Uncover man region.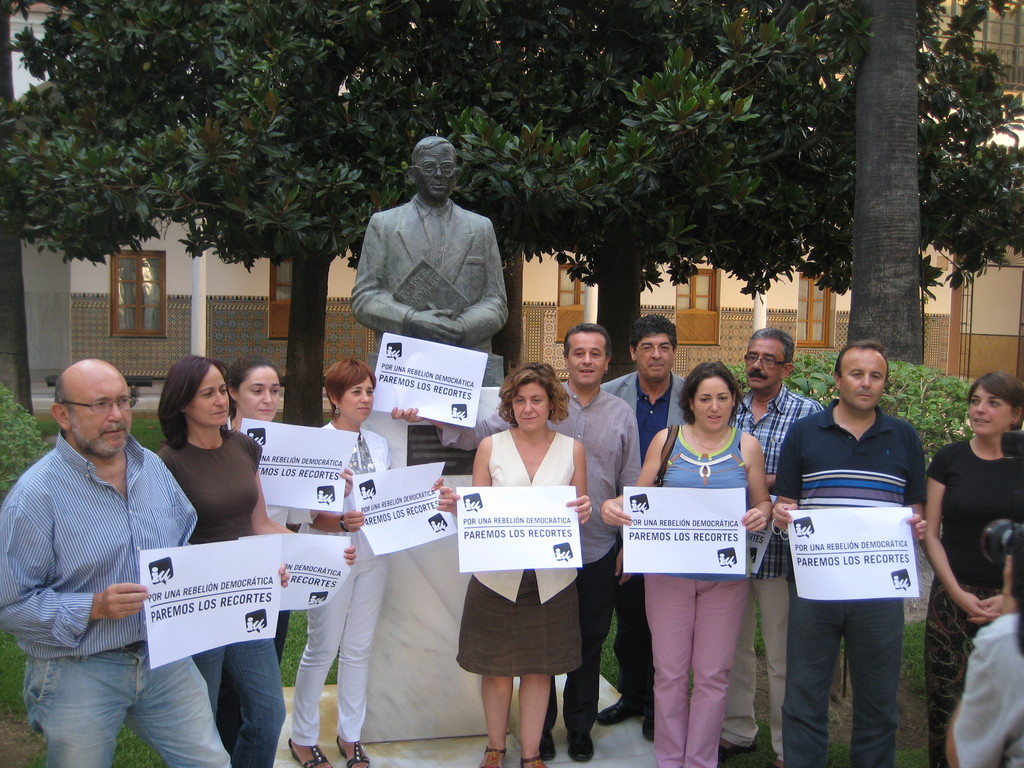
Uncovered: box(0, 355, 236, 767).
